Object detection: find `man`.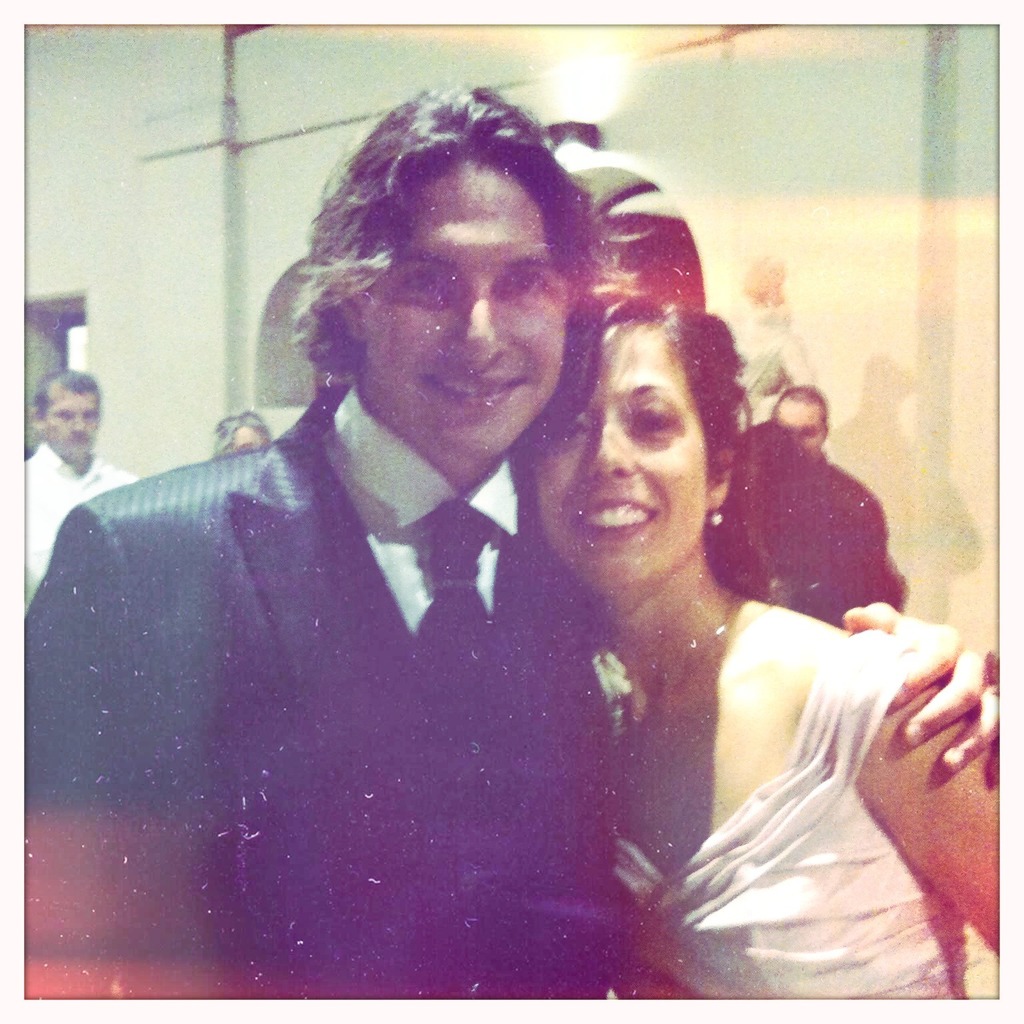
locate(21, 366, 137, 613).
